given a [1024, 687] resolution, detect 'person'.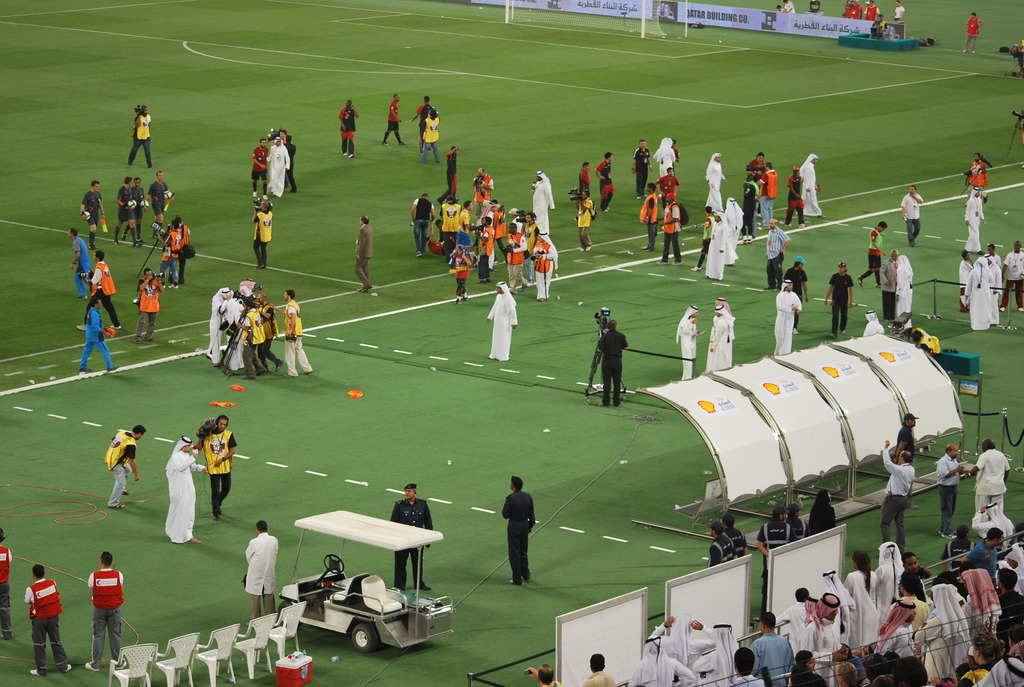
region(238, 520, 286, 621).
